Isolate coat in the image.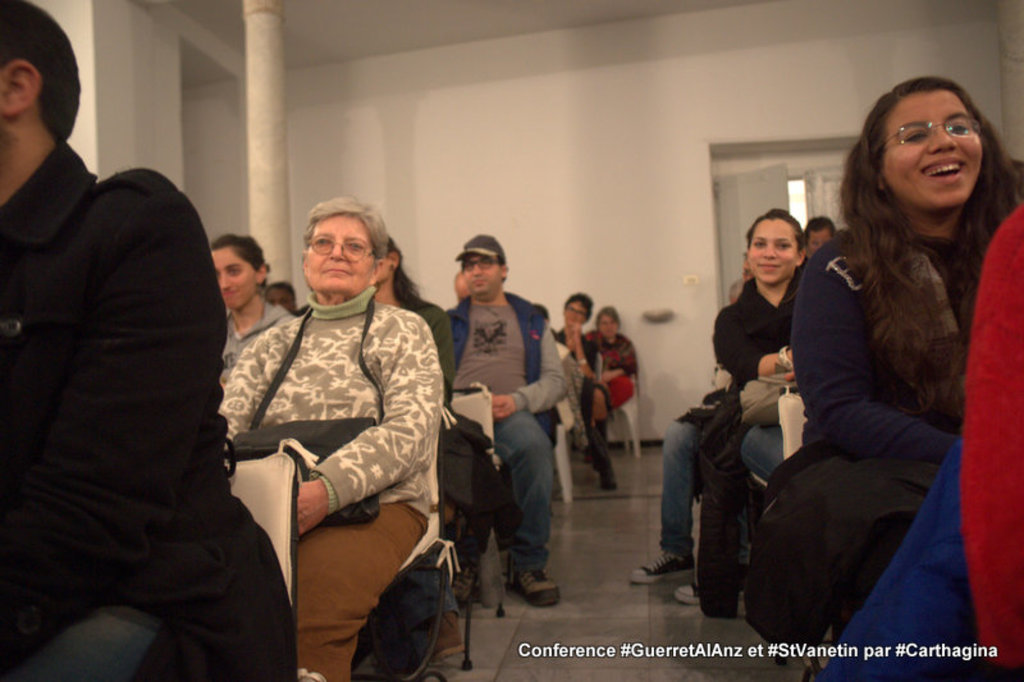
Isolated region: BBox(448, 292, 556, 452).
